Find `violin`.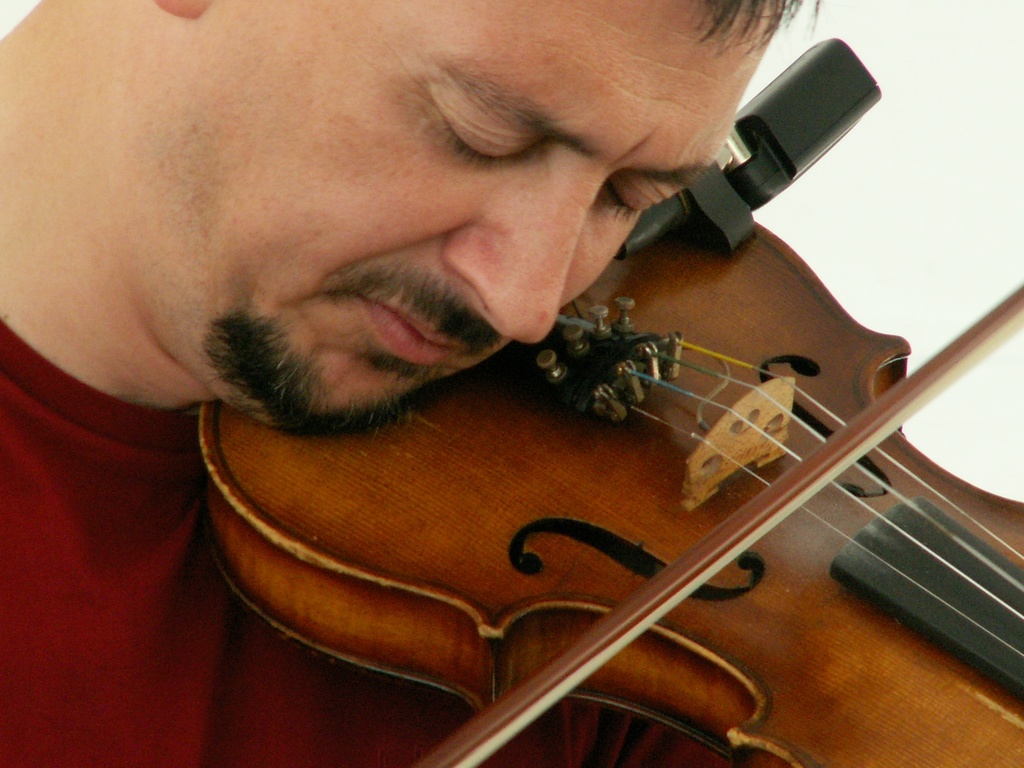
[x1=196, y1=26, x2=1023, y2=767].
